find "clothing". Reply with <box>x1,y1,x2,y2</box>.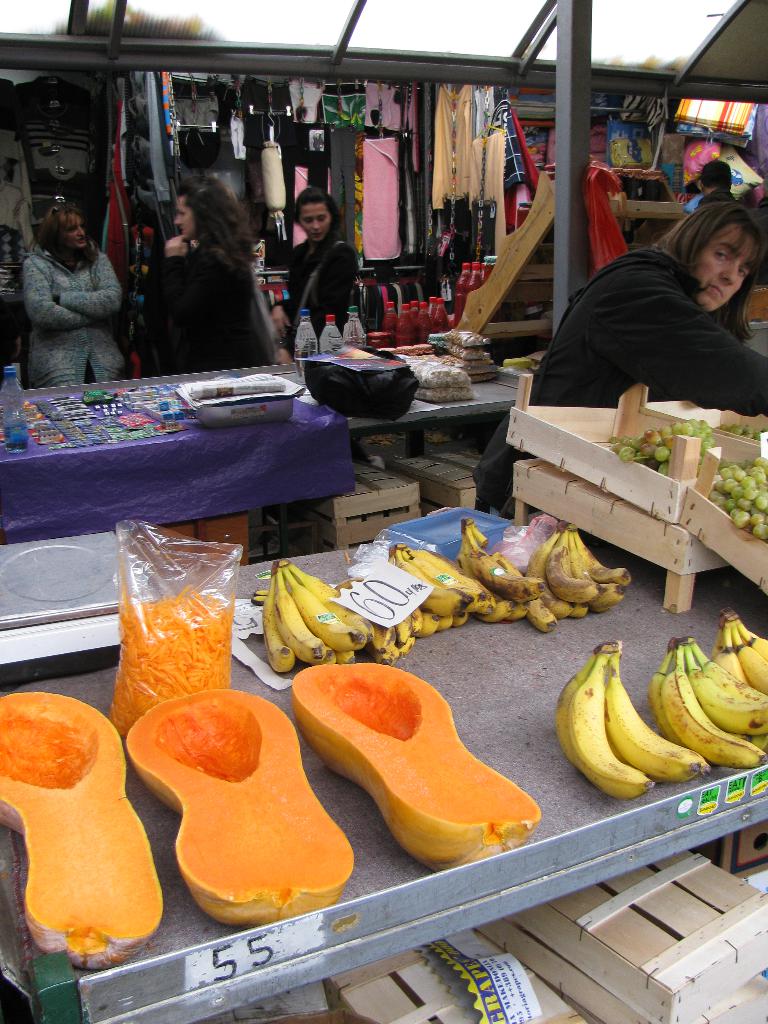
<box>147,221,266,367</box>.
